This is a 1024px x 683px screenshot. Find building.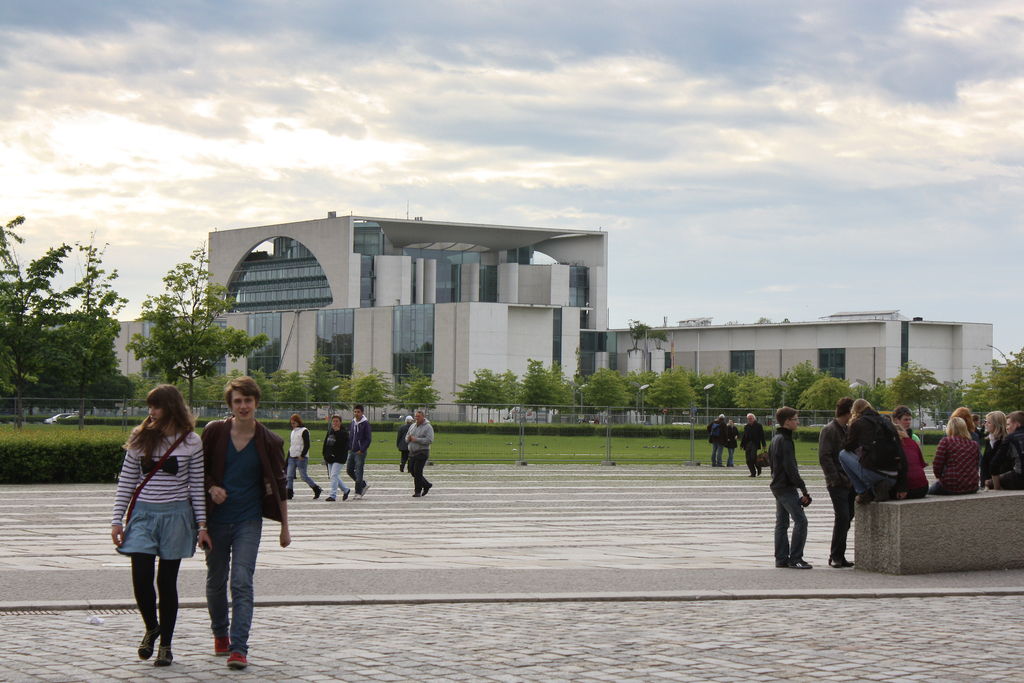
Bounding box: box(200, 210, 996, 419).
